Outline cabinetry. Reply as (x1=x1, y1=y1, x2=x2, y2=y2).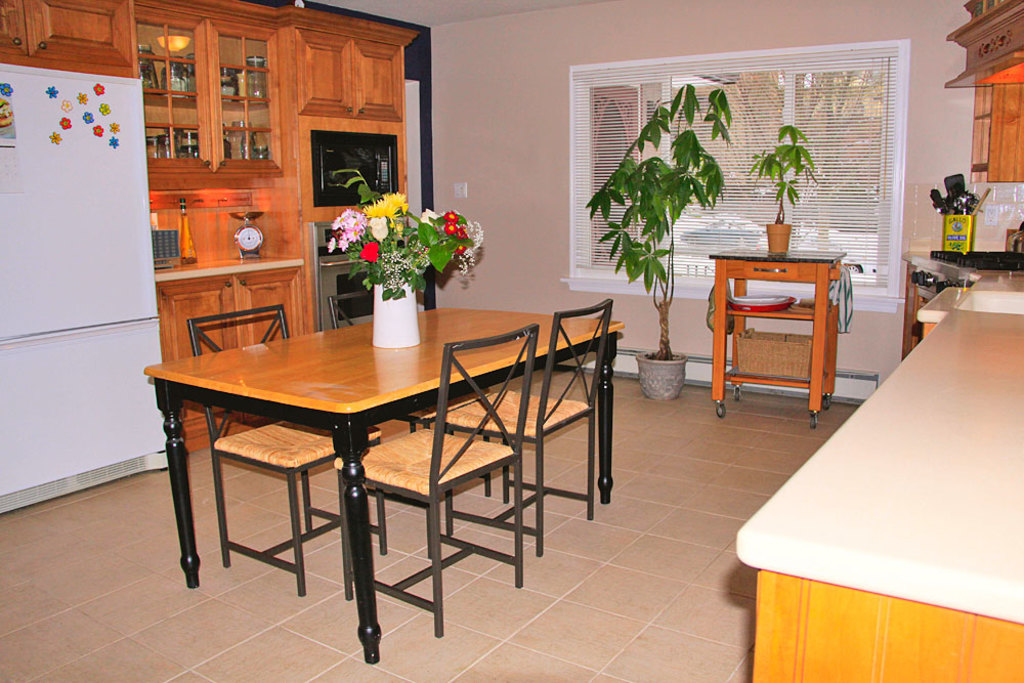
(x1=0, y1=1, x2=138, y2=72).
